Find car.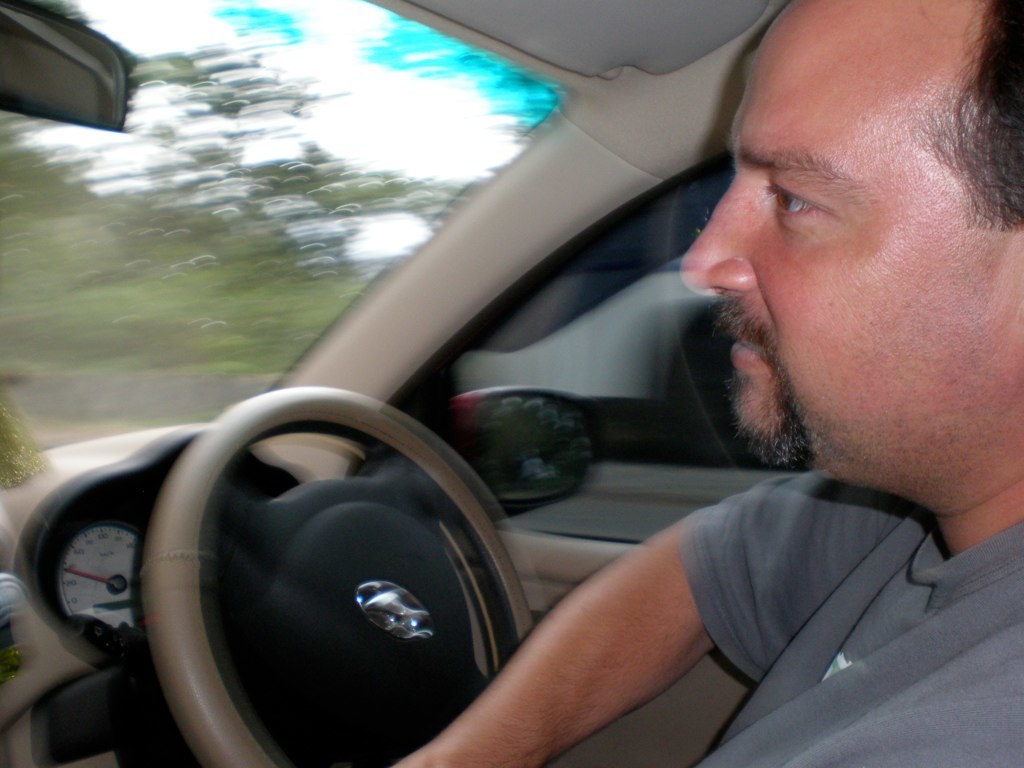
<box>0,28,1002,765</box>.
